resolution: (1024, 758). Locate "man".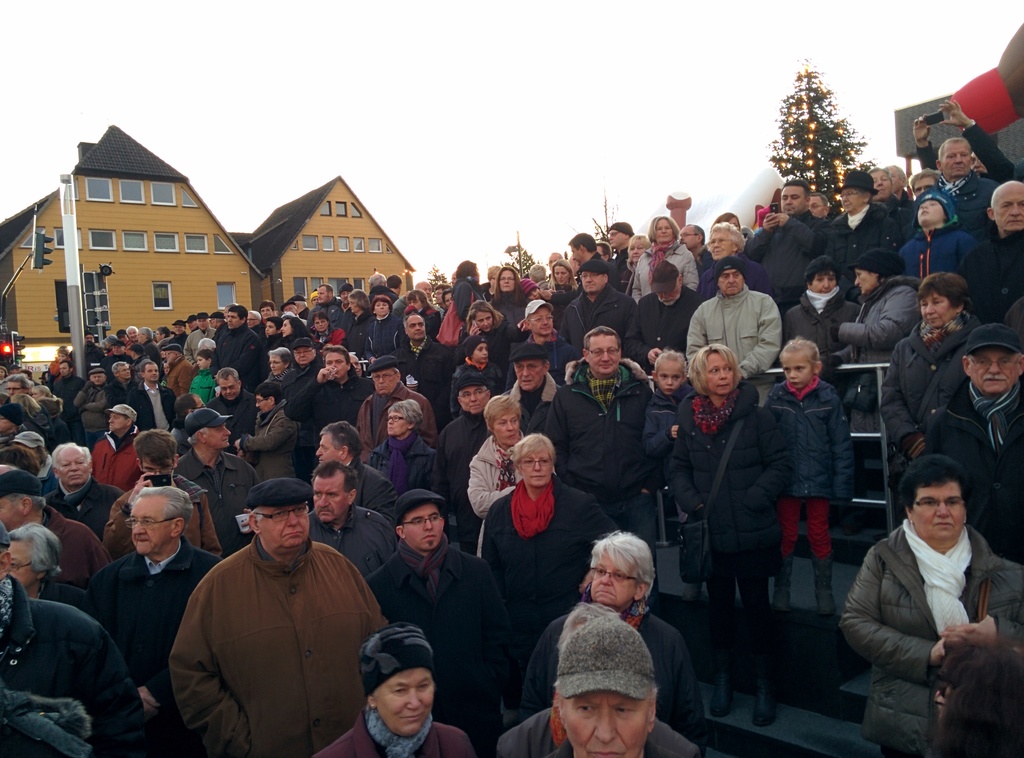
(163,344,196,401).
